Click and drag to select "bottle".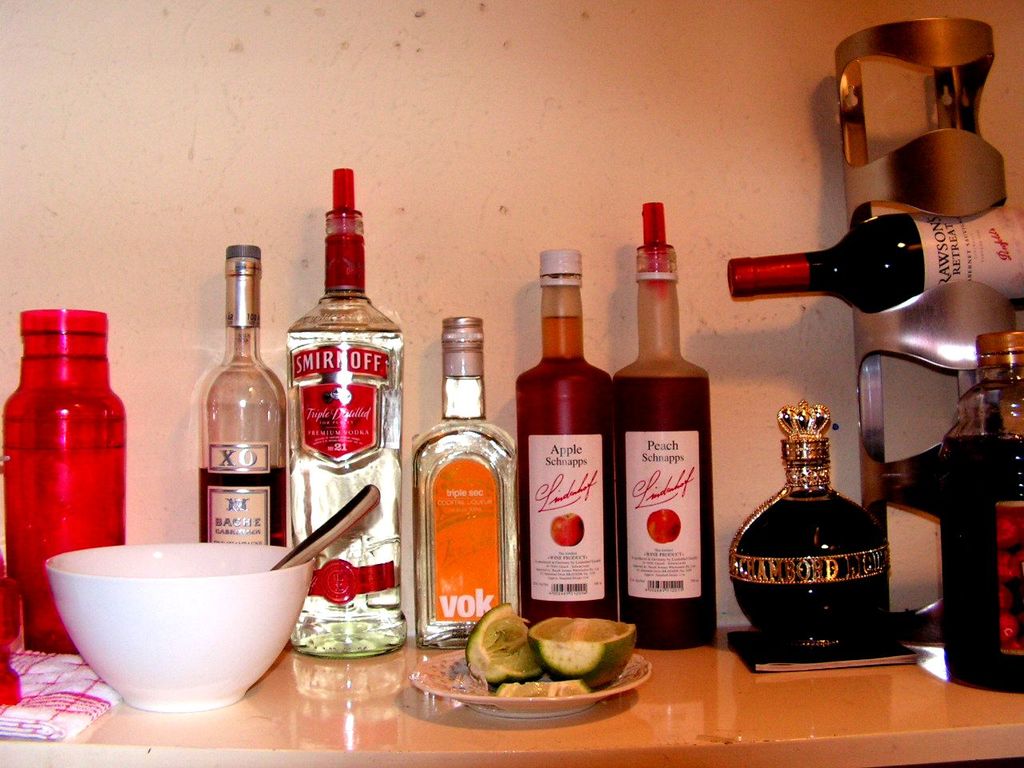
Selection: 618, 203, 718, 650.
